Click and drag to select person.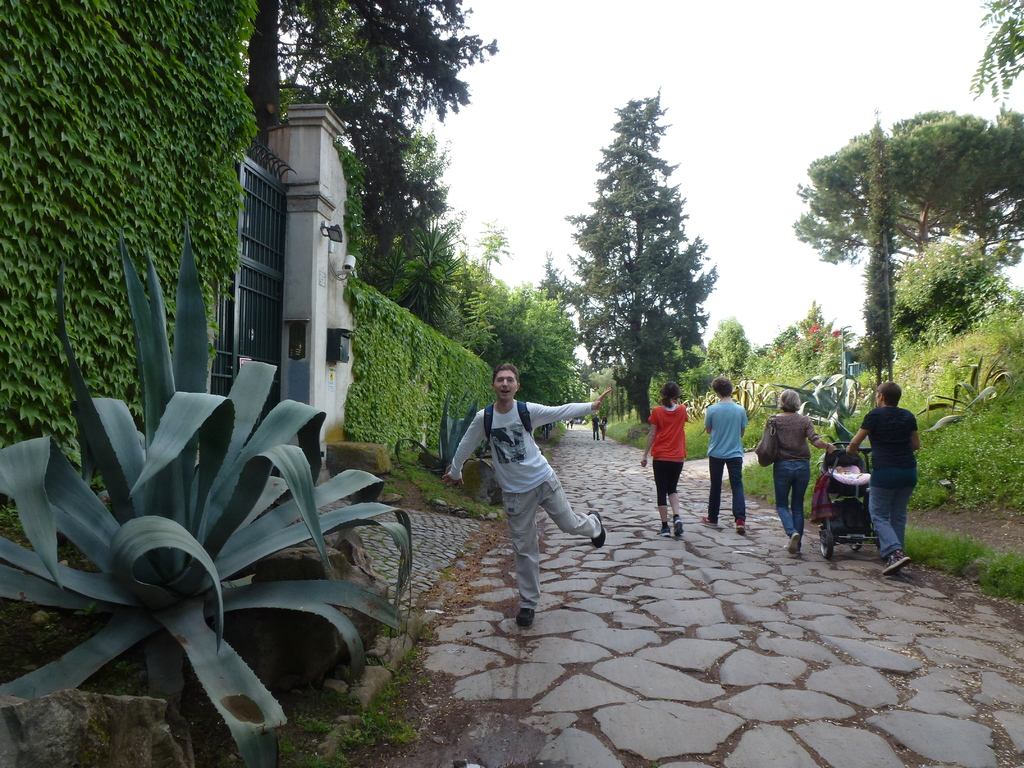
Selection: (x1=440, y1=362, x2=612, y2=625).
